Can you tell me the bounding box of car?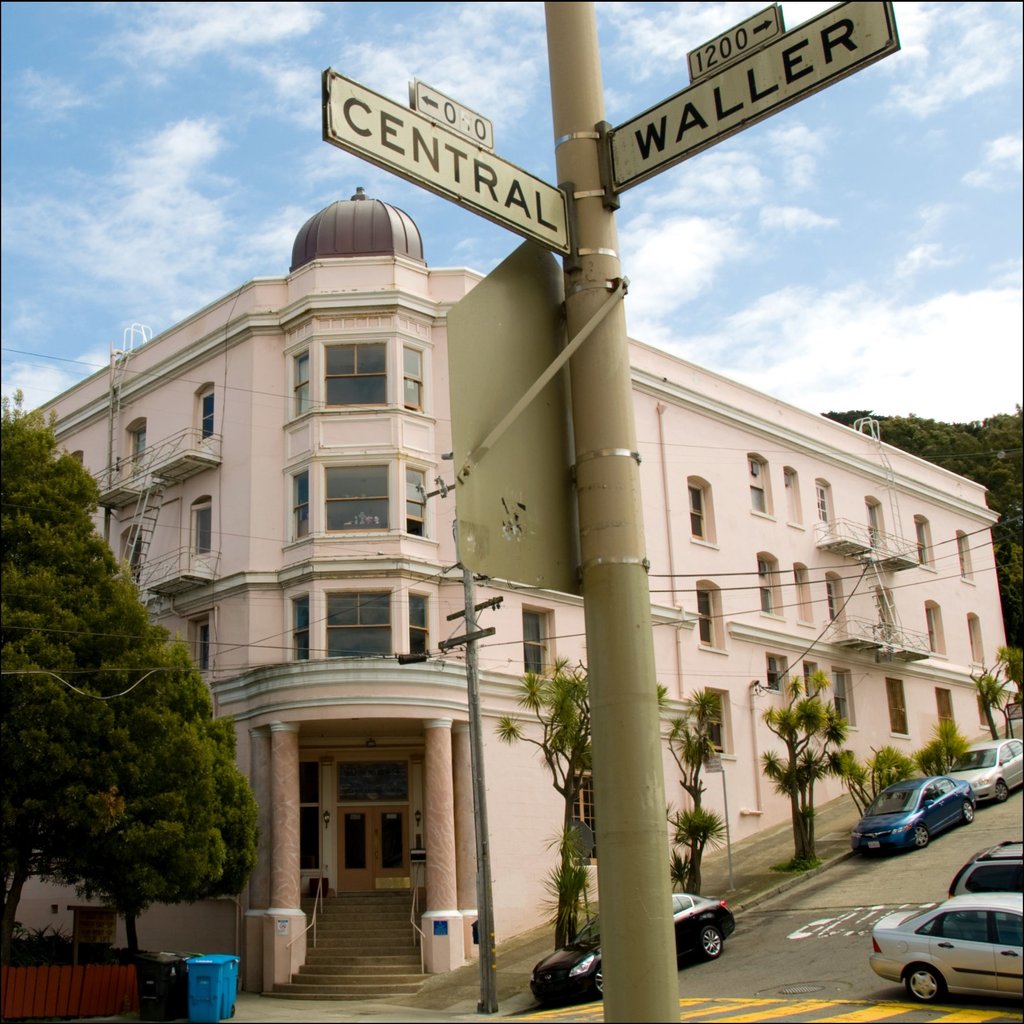
left=874, top=888, right=1020, bottom=1016.
